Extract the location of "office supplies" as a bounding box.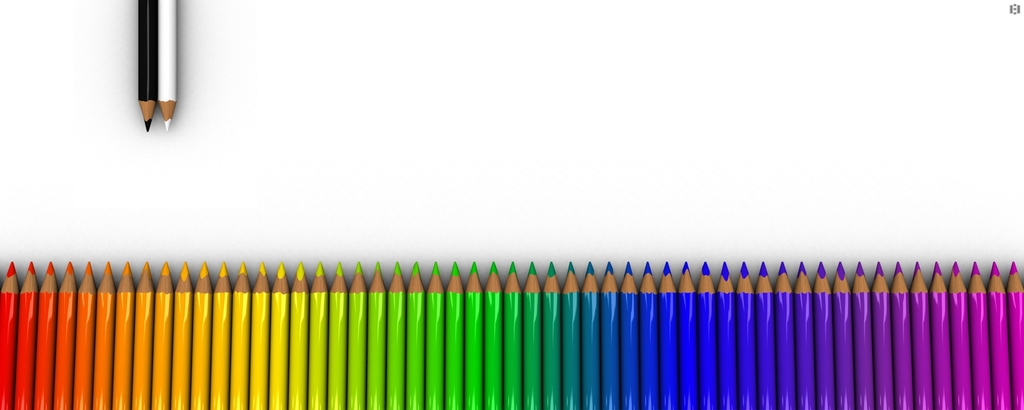
[left=445, top=265, right=461, bottom=407].
